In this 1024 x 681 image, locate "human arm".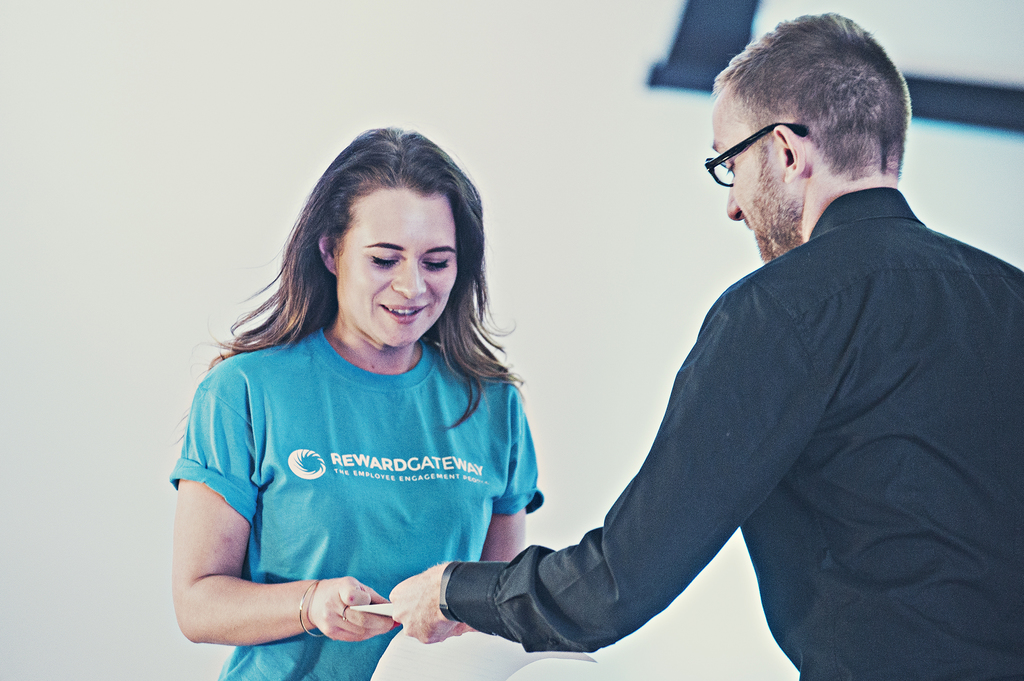
Bounding box: {"left": 175, "top": 359, "right": 410, "bottom": 653}.
